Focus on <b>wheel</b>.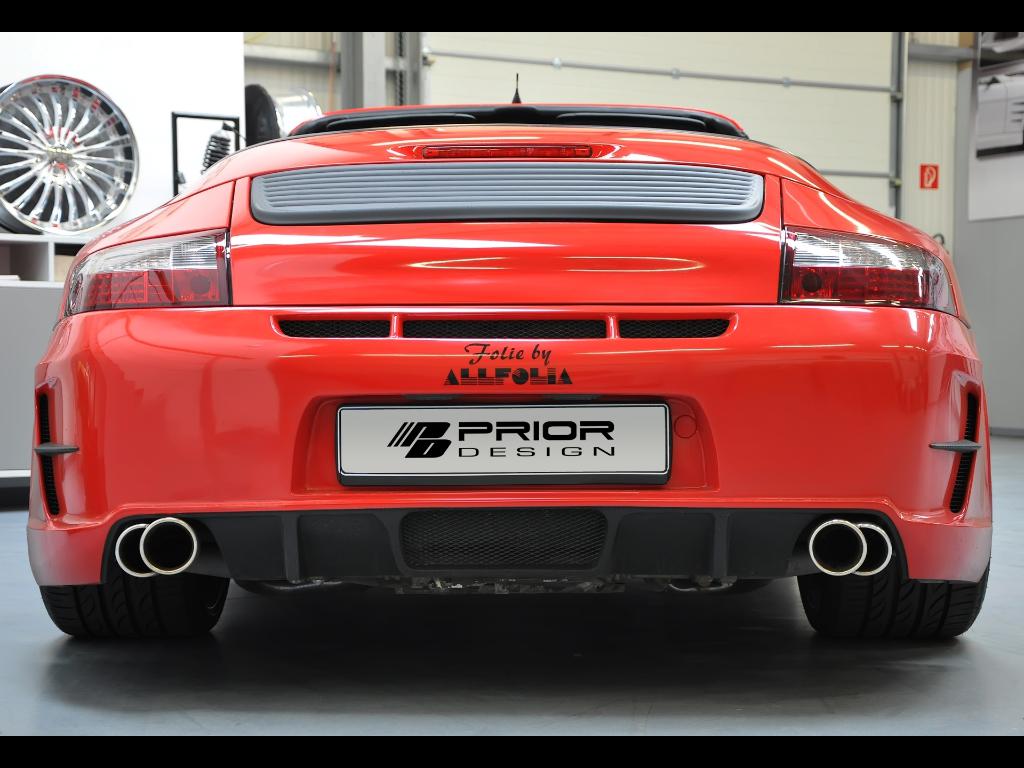
Focused at bbox=(56, 520, 225, 642).
